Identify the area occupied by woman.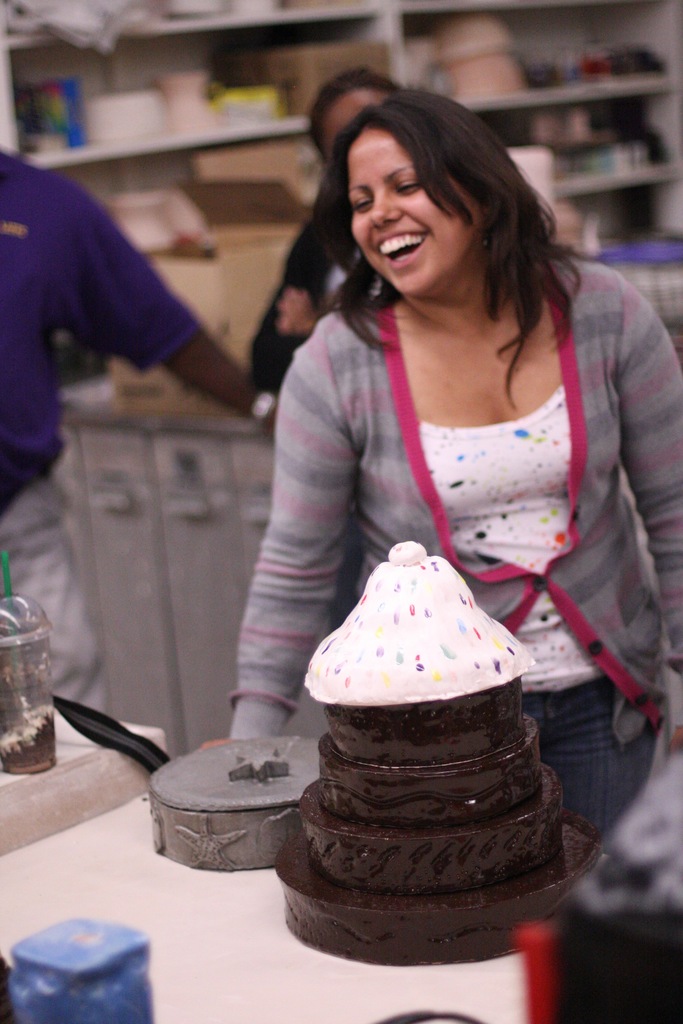
Area: bbox=(226, 63, 399, 429).
